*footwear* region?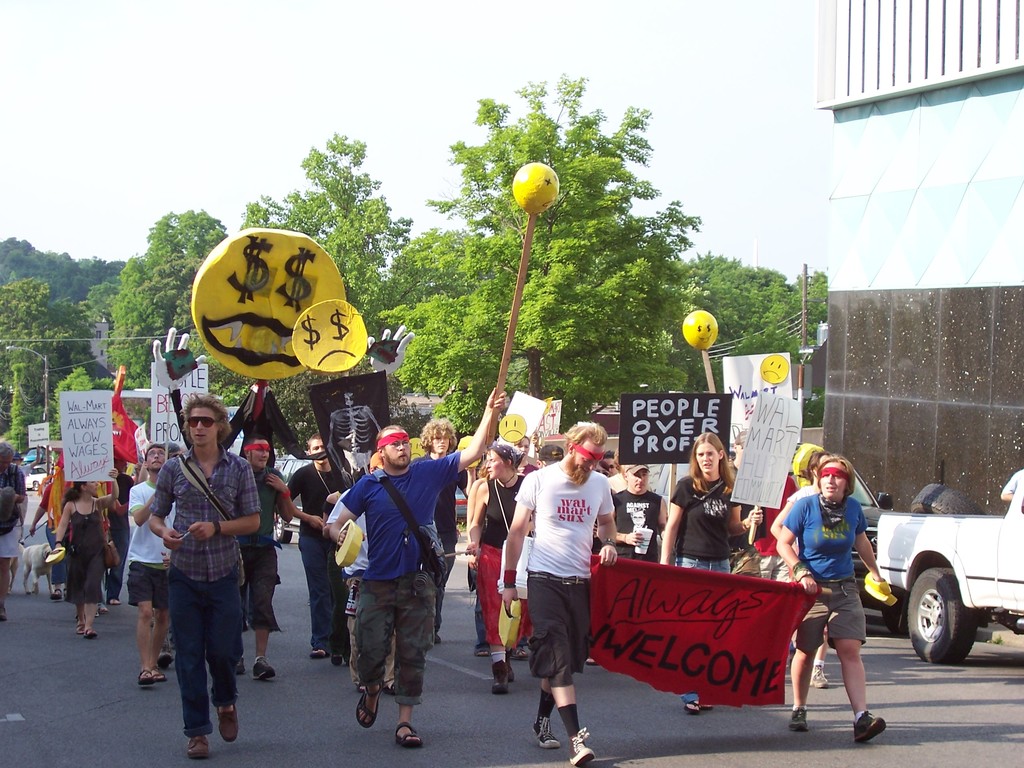
box(216, 708, 239, 740)
